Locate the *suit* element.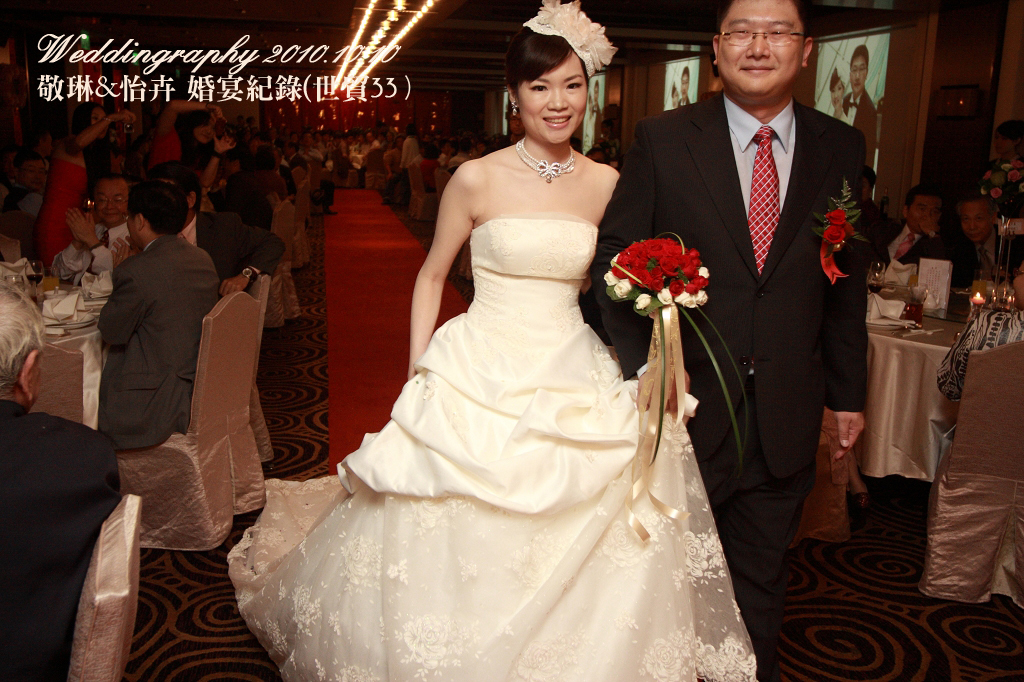
Element bbox: region(97, 231, 222, 452).
